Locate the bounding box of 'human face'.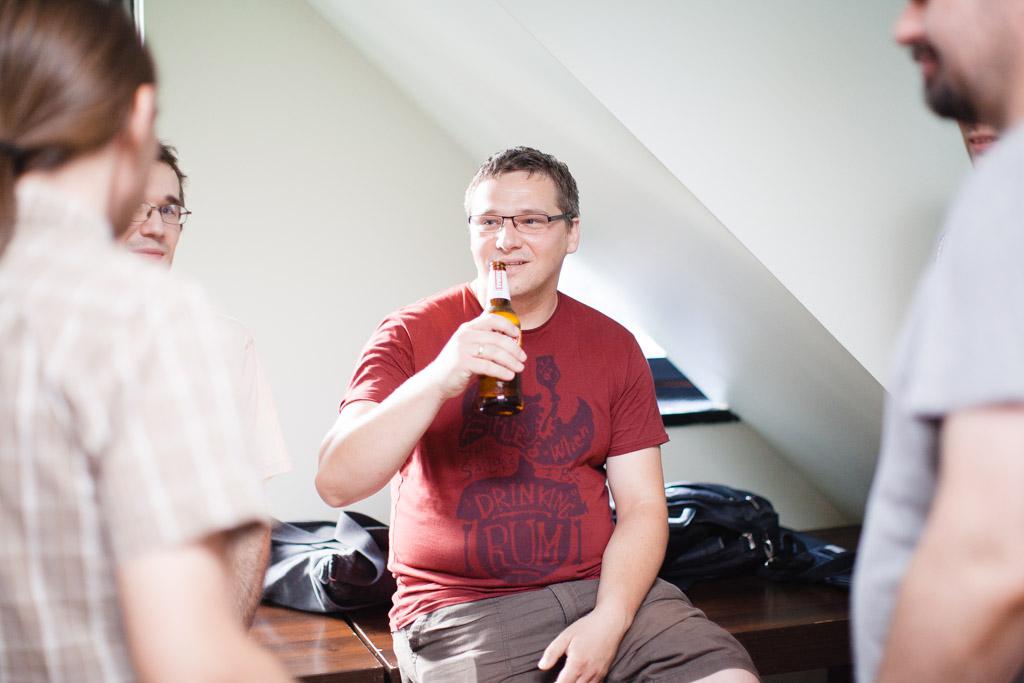
Bounding box: 470 168 565 293.
